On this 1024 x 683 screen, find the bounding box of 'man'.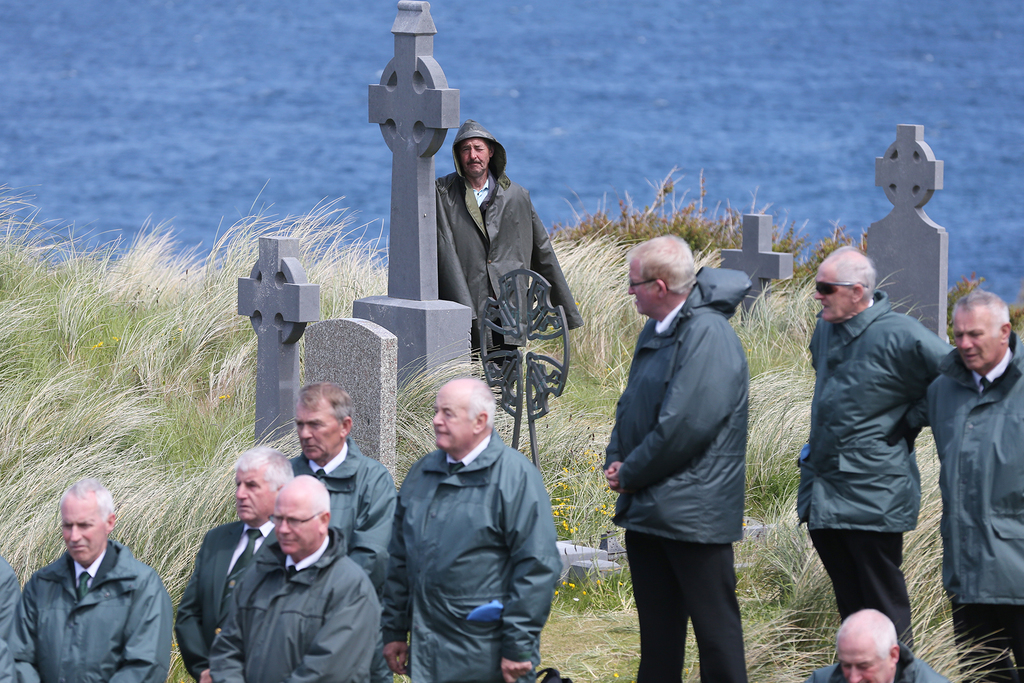
Bounding box: 436:120:581:352.
